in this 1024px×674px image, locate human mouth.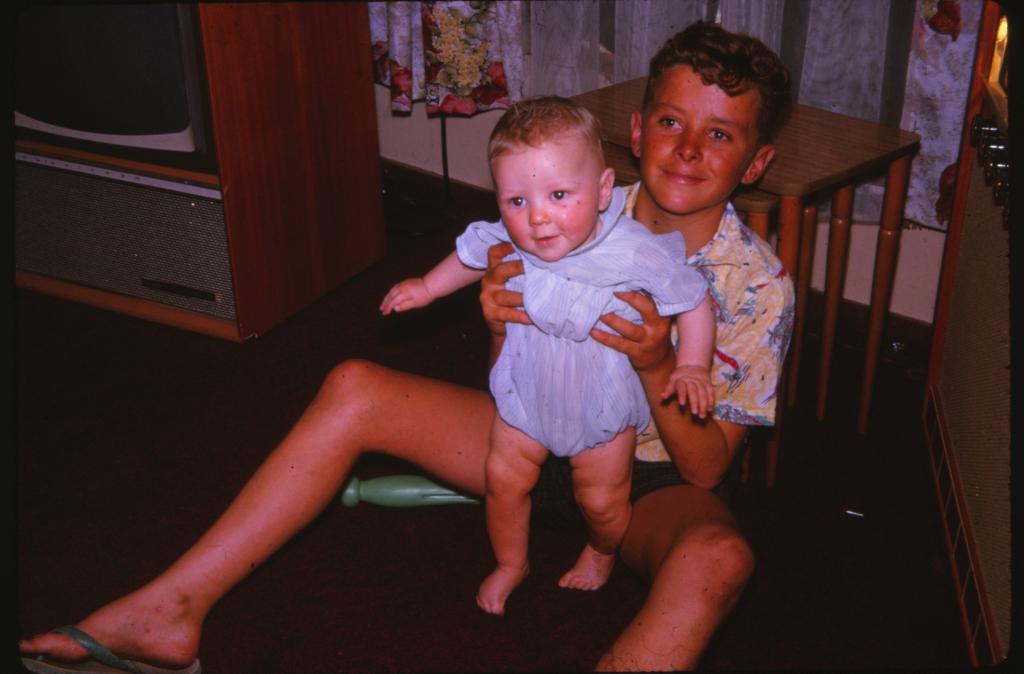
Bounding box: [left=662, top=168, right=710, bottom=188].
